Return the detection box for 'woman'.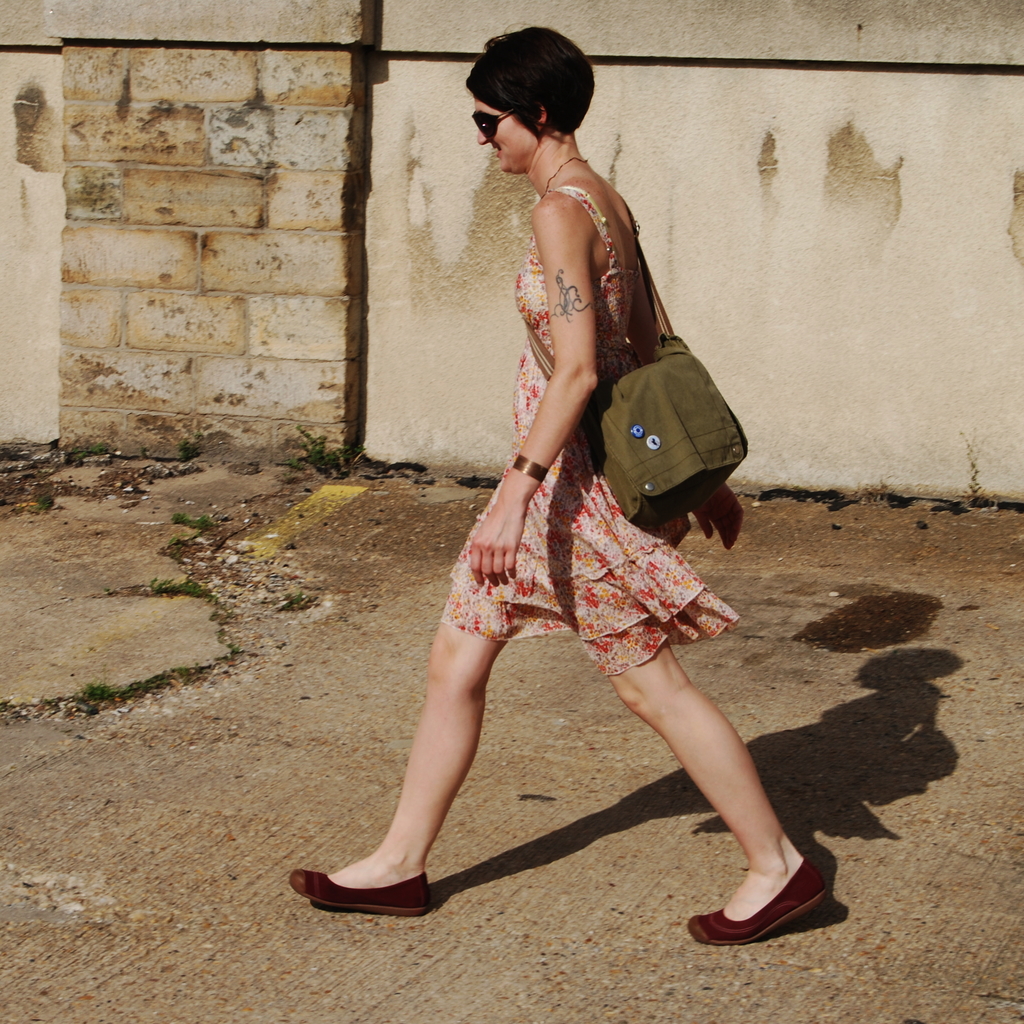
bbox(295, 24, 831, 942).
